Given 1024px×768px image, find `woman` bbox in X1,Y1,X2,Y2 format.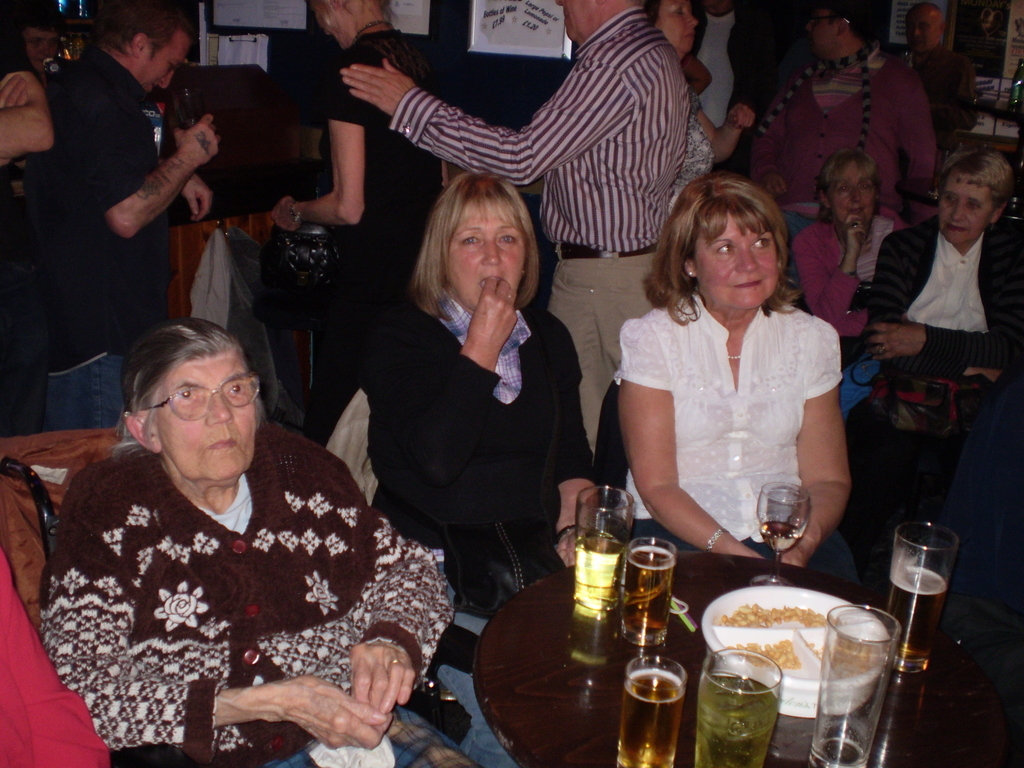
786,138,909,429.
